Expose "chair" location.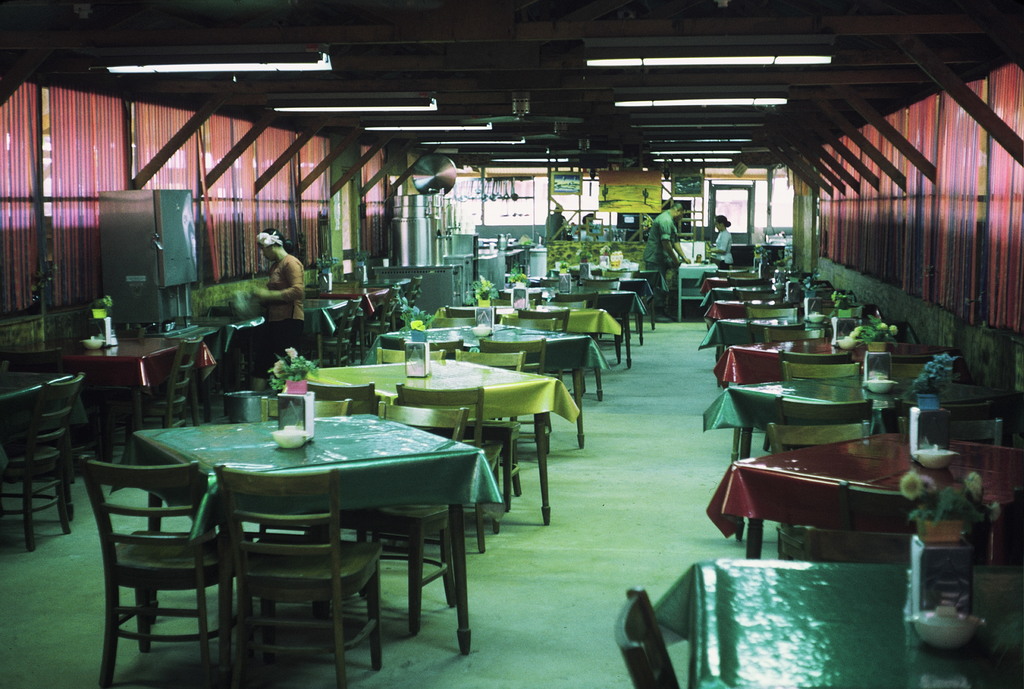
Exposed at 767, 422, 870, 458.
